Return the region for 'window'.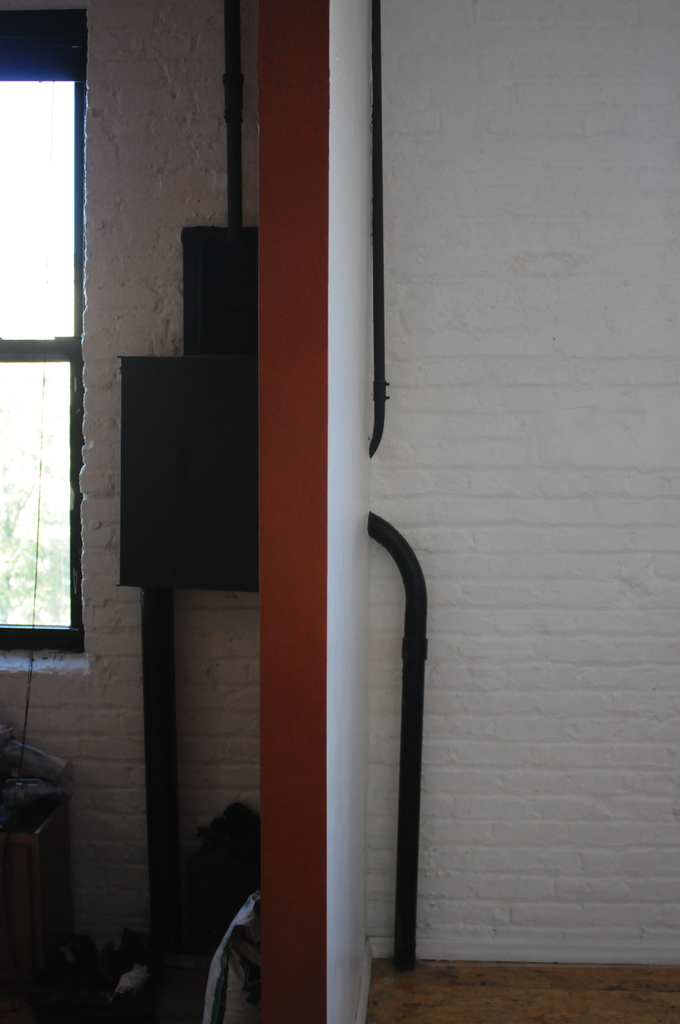
bbox=(0, 63, 84, 660).
